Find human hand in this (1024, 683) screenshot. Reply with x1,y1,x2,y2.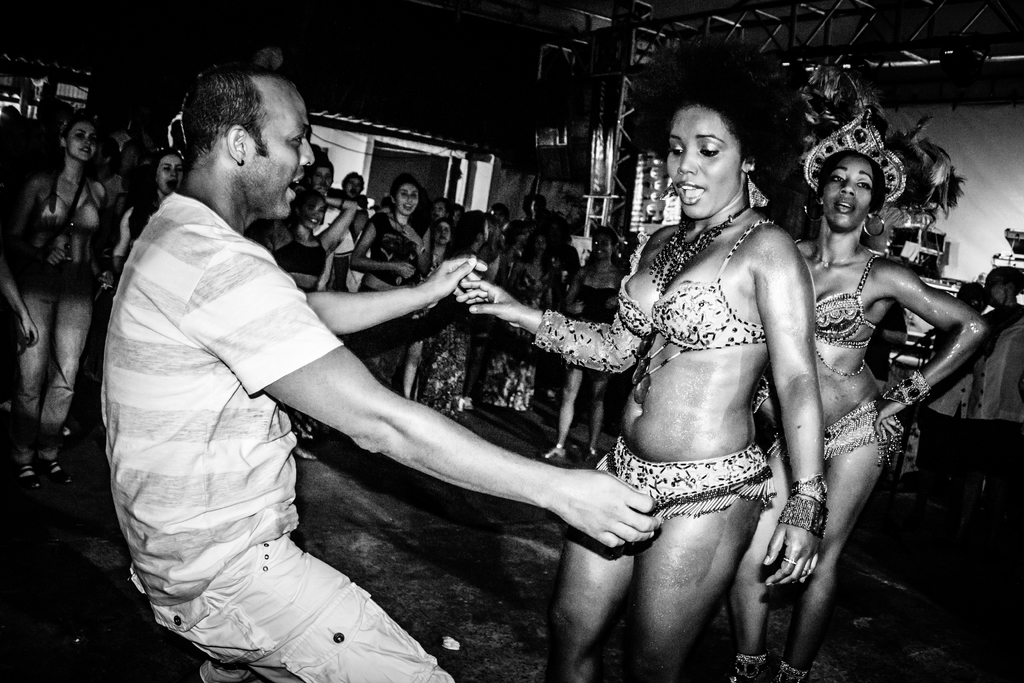
424,256,488,306.
